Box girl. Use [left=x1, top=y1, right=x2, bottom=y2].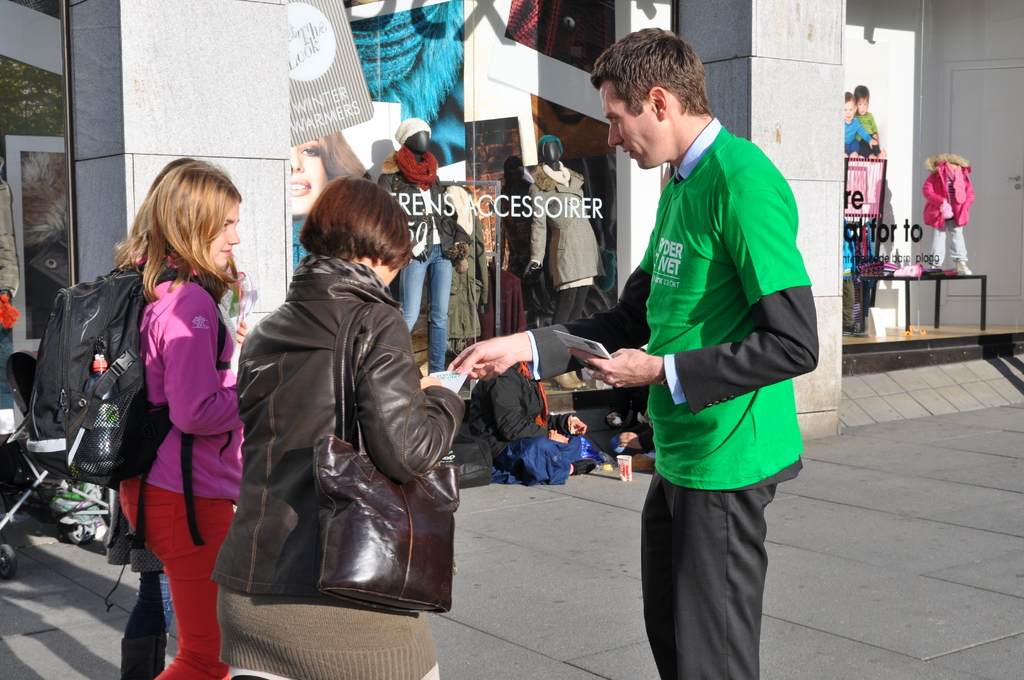
[left=8, top=156, right=245, bottom=679].
